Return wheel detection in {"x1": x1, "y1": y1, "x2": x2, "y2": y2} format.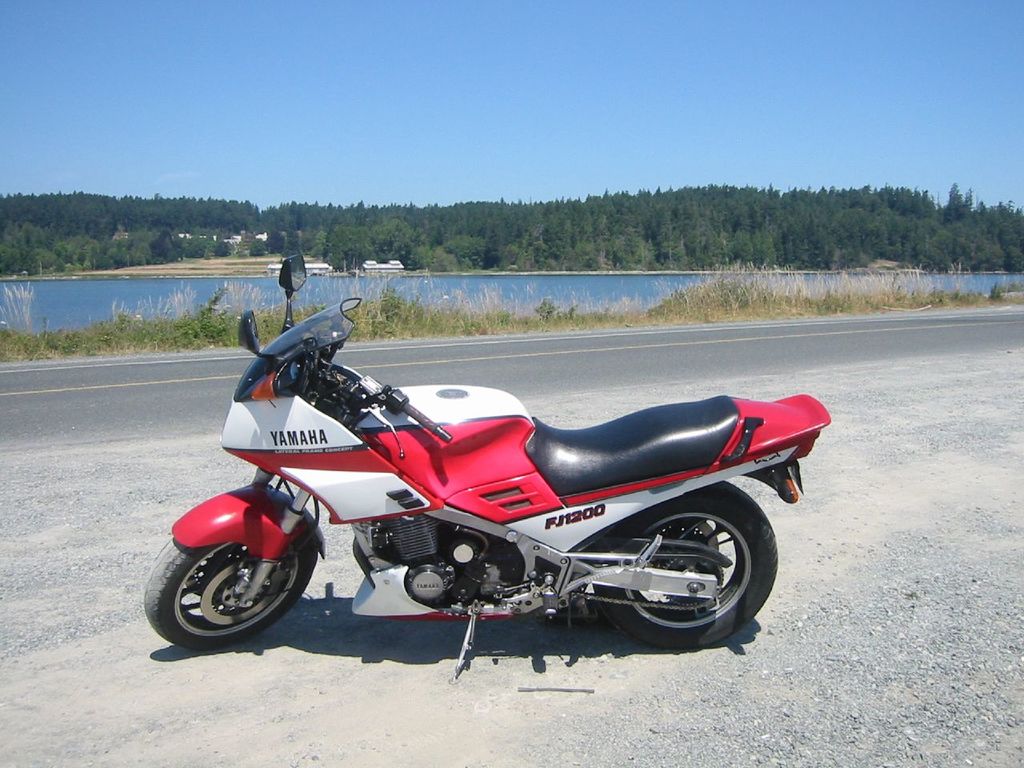
{"x1": 142, "y1": 536, "x2": 319, "y2": 650}.
